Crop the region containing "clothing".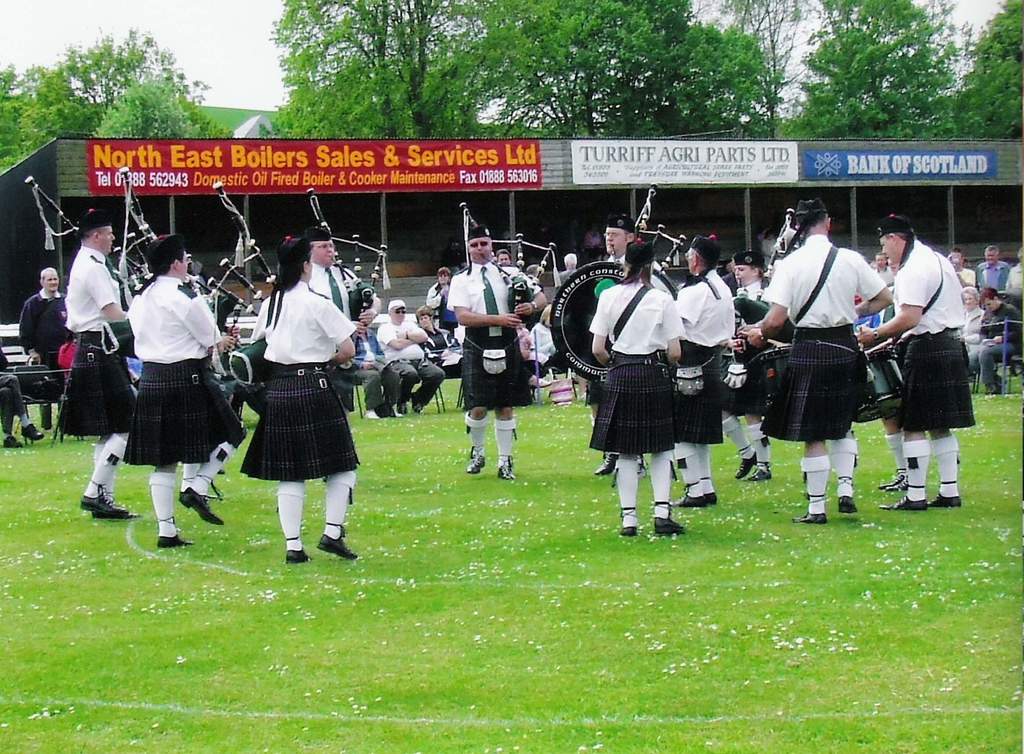
Crop region: l=966, t=303, r=1023, b=386.
